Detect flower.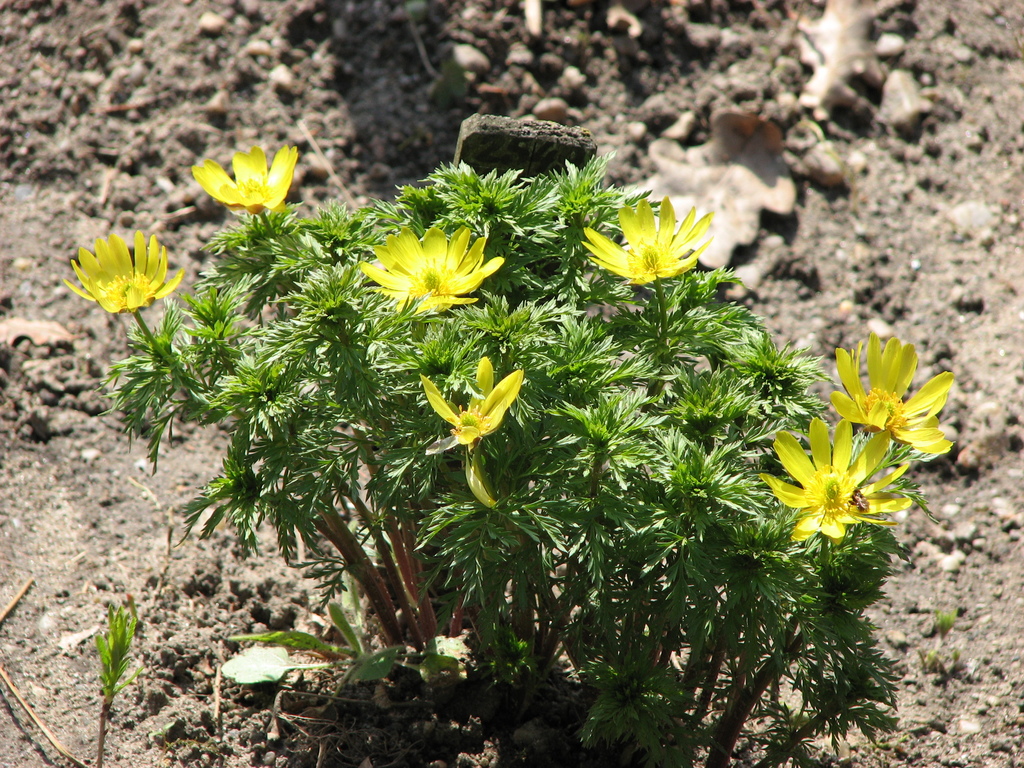
Detected at pyautogui.locateOnScreen(411, 360, 526, 495).
